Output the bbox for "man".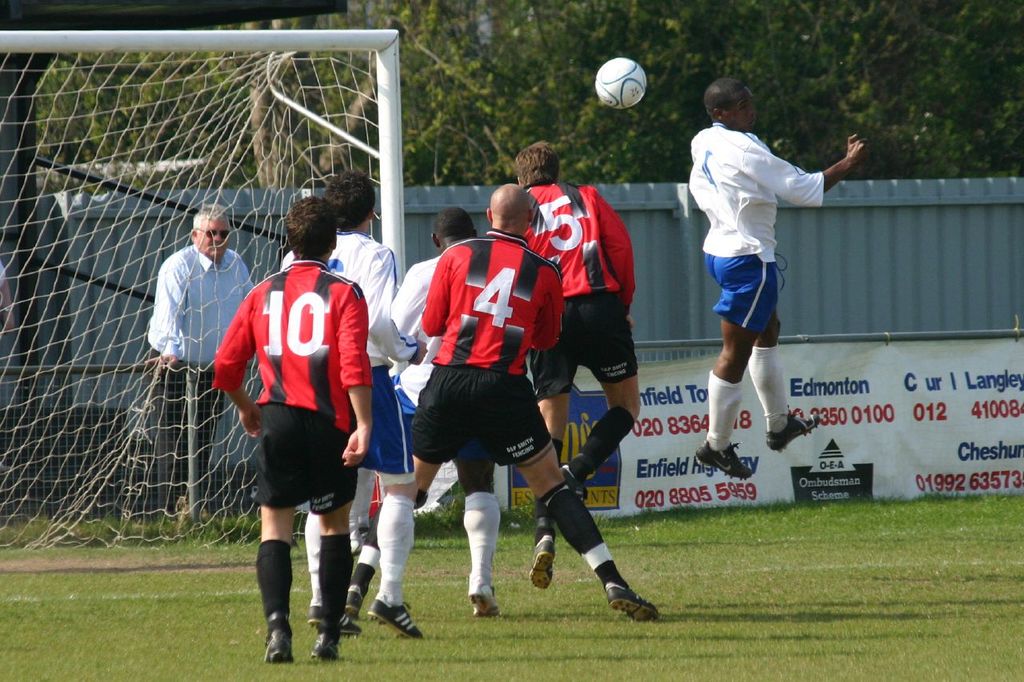
<bbox>285, 173, 428, 647</bbox>.
